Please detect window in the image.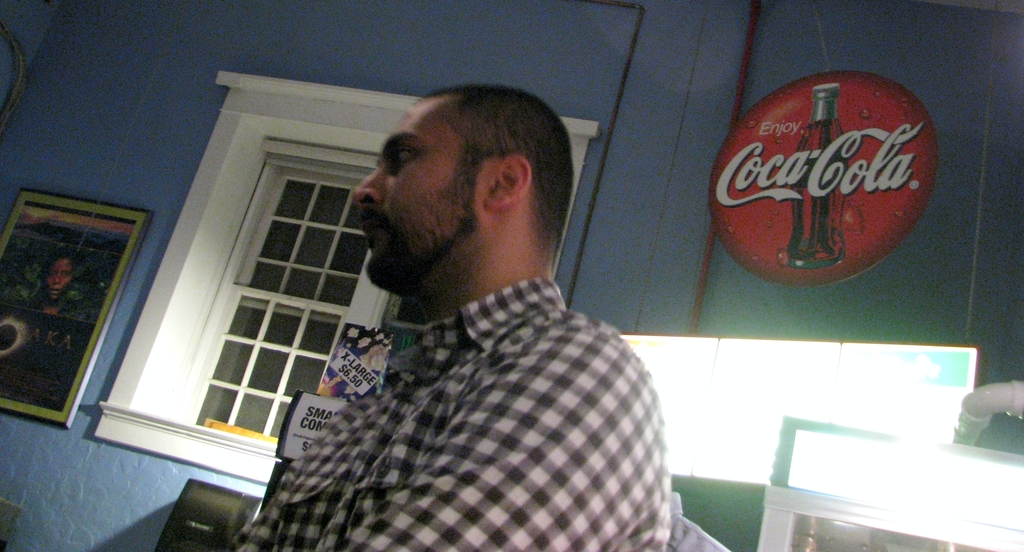
rect(78, 86, 597, 460).
